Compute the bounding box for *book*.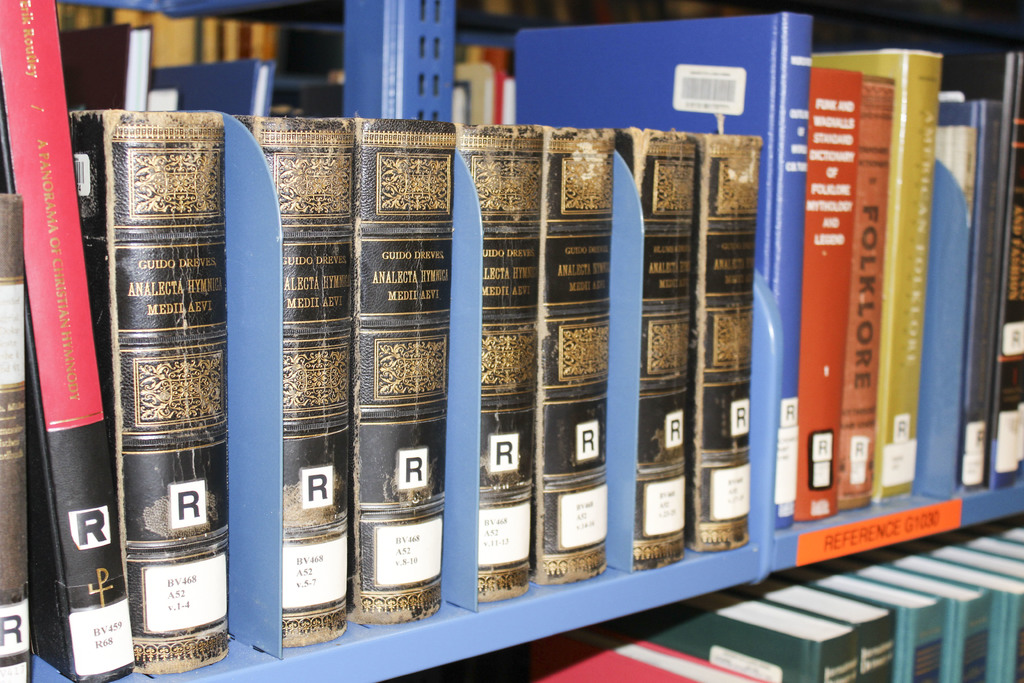
(left=346, top=111, right=445, bottom=625).
